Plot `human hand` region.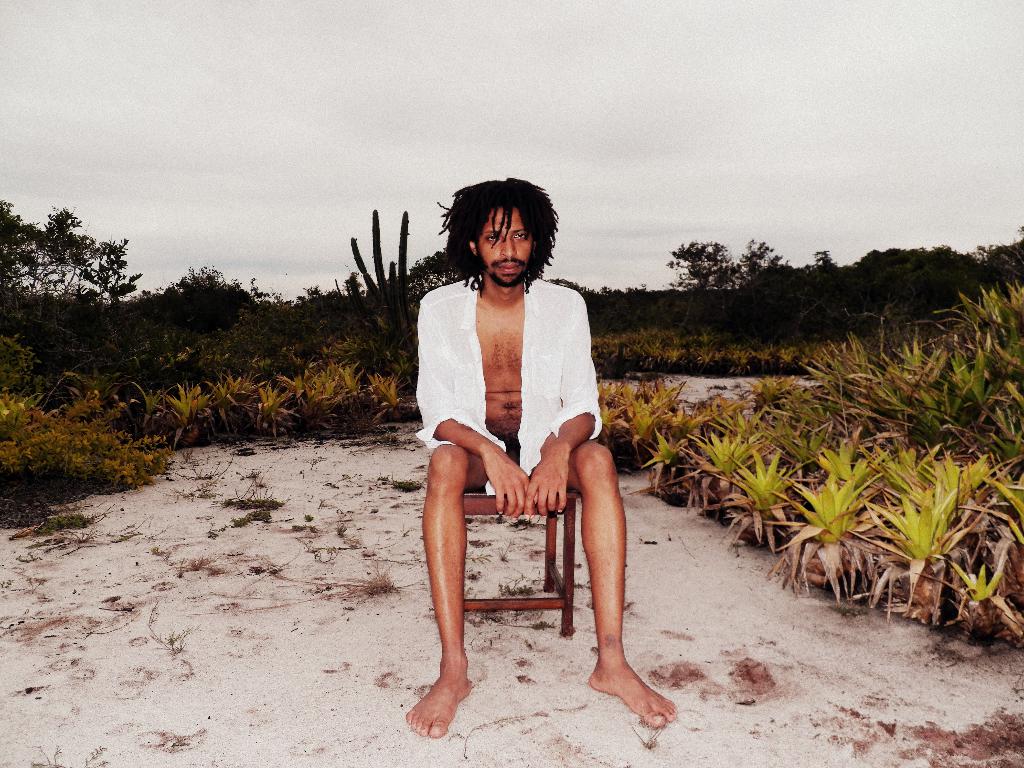
Plotted at crop(483, 450, 532, 524).
